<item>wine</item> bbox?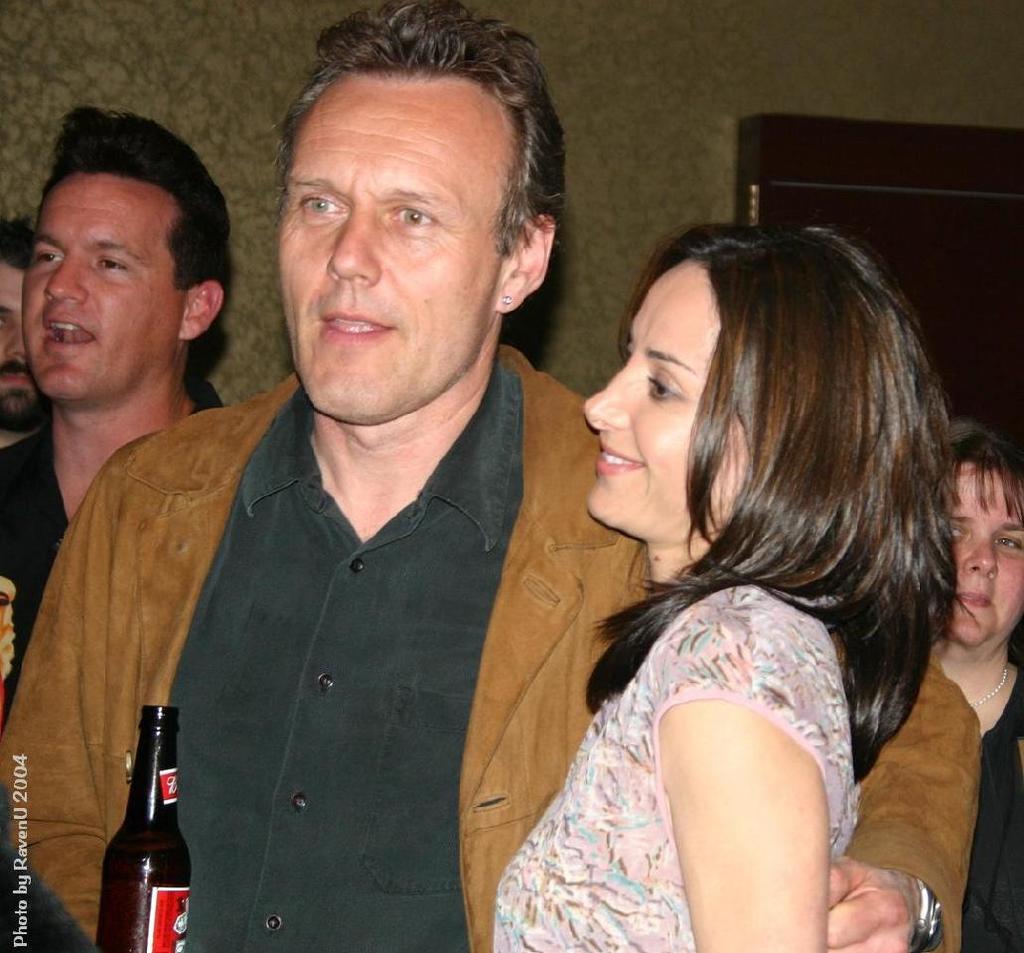
region(102, 701, 187, 952)
